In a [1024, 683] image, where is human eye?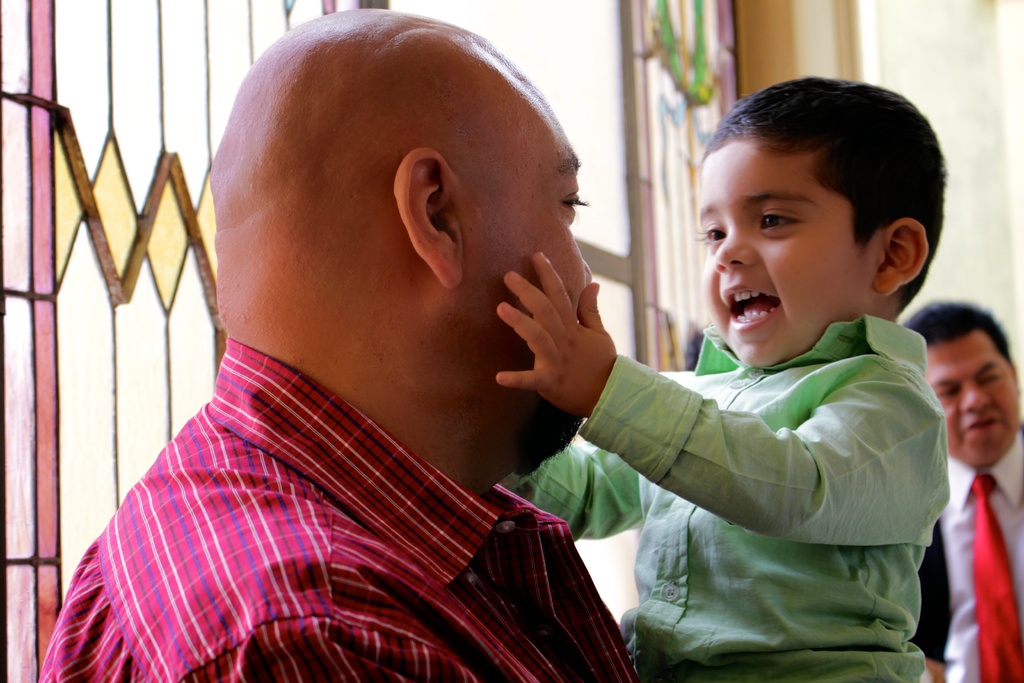
692:220:726:247.
